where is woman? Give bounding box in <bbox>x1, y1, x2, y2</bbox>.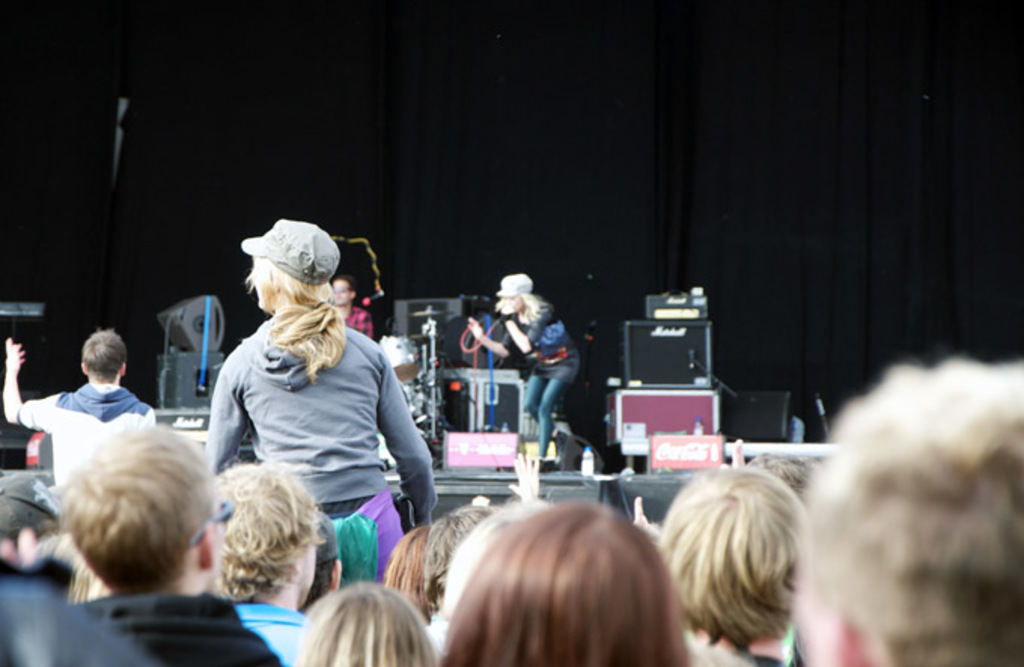
<bbox>191, 221, 416, 551</bbox>.
